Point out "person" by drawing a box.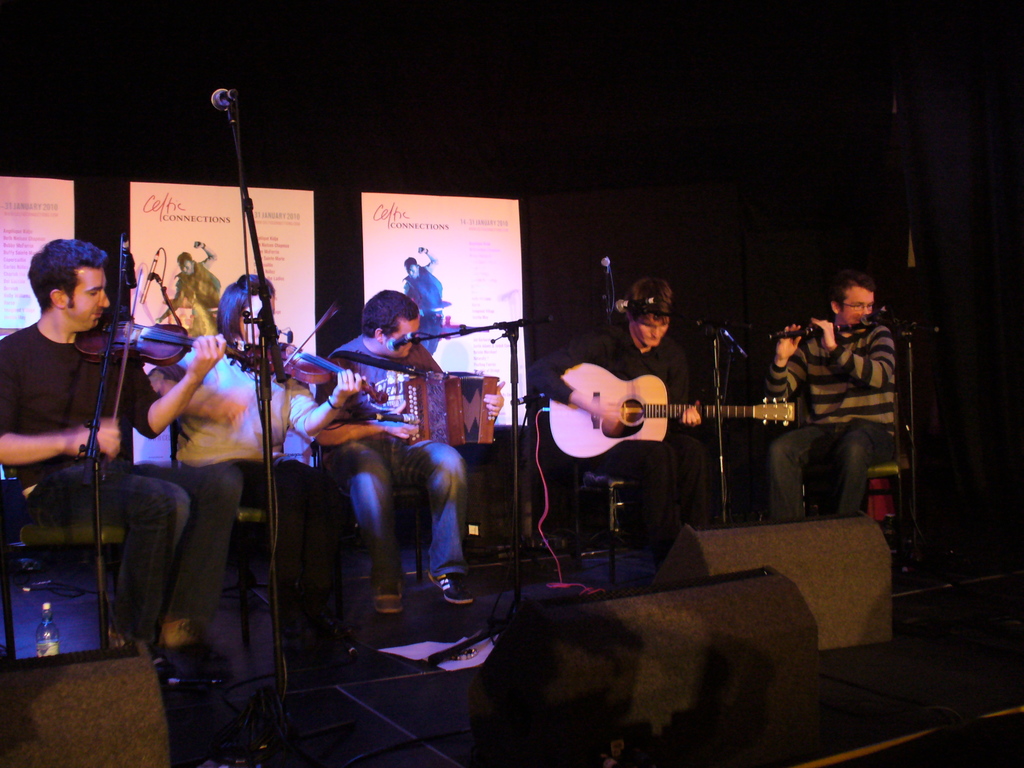
region(154, 289, 358, 658).
